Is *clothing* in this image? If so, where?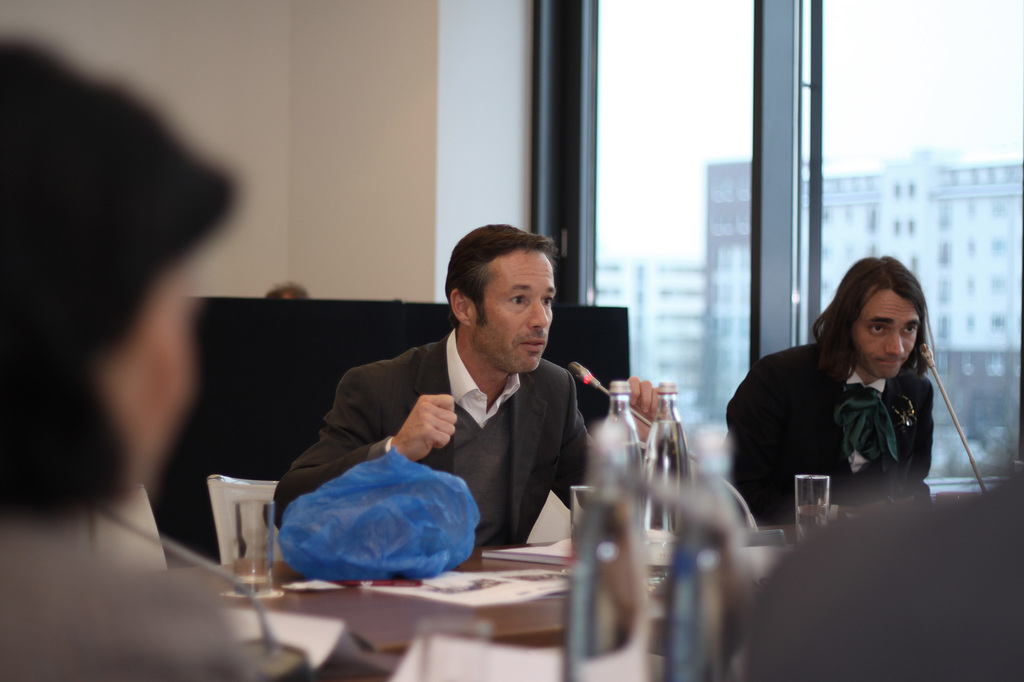
Yes, at {"left": 728, "top": 323, "right": 957, "bottom": 521}.
